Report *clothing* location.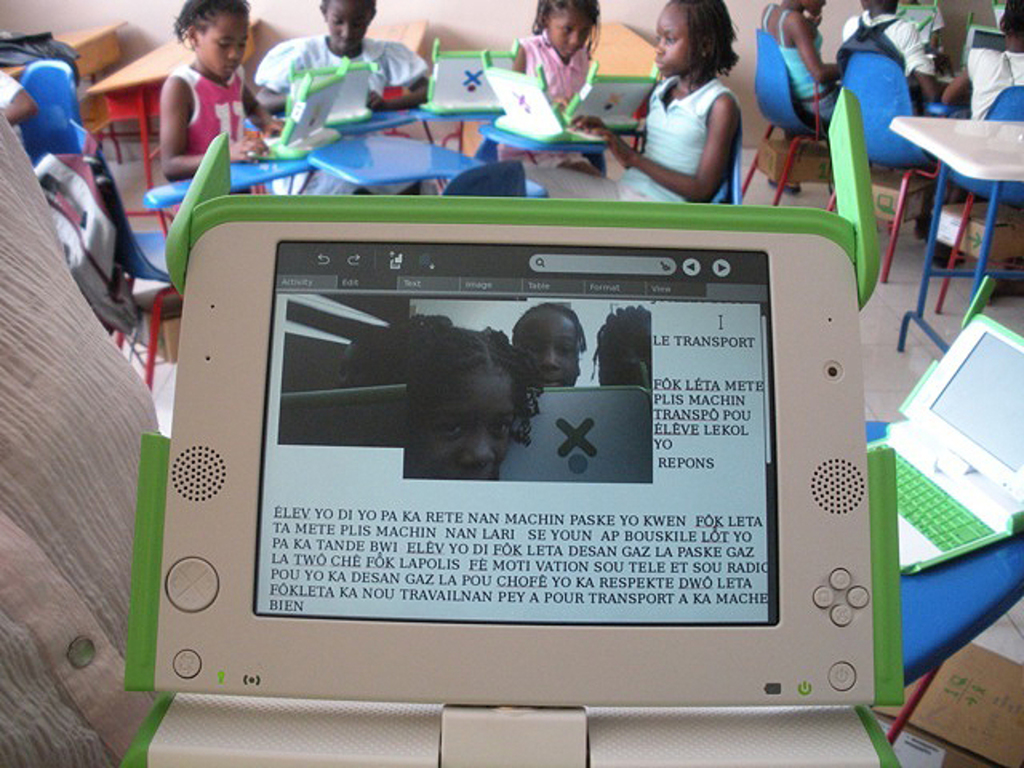
Report: box=[838, 6, 936, 85].
